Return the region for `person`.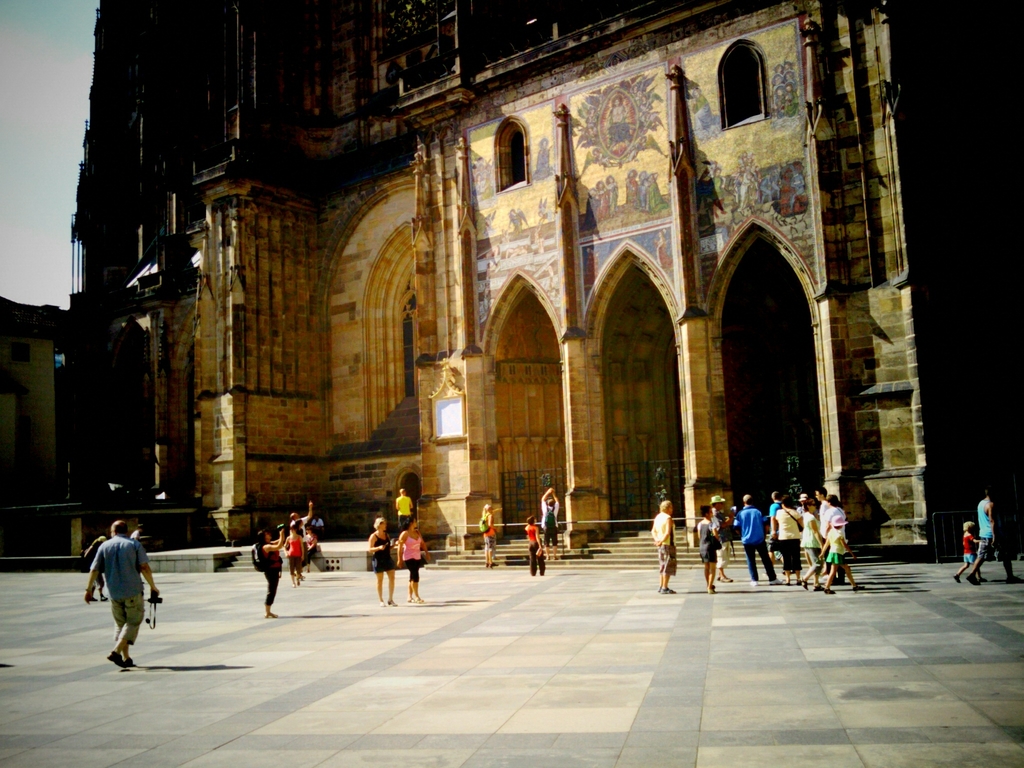
l=476, t=504, r=503, b=580.
